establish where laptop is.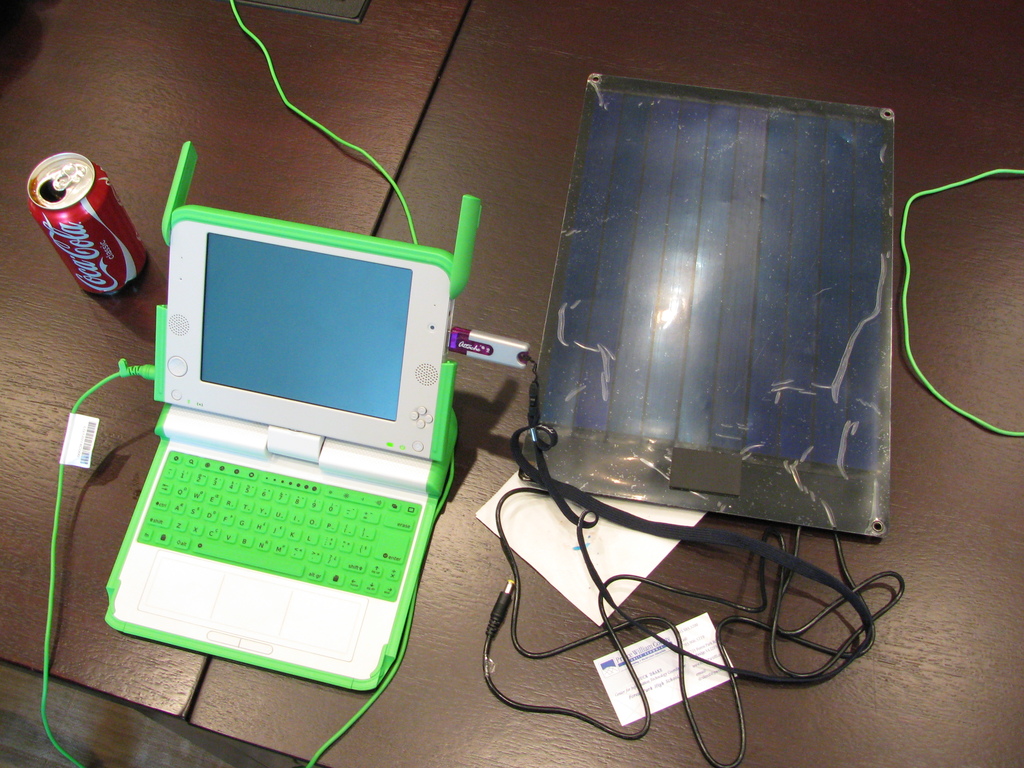
Established at bbox=[73, 186, 447, 726].
